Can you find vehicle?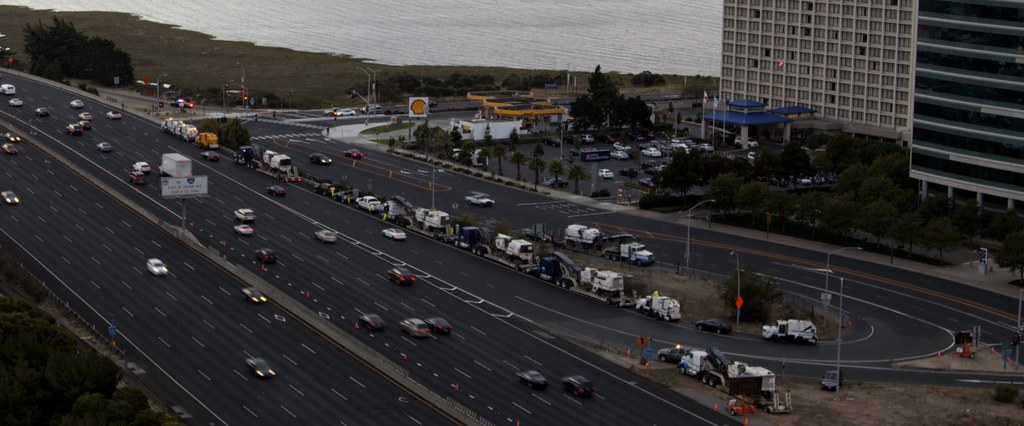
Yes, bounding box: [9, 97, 26, 110].
